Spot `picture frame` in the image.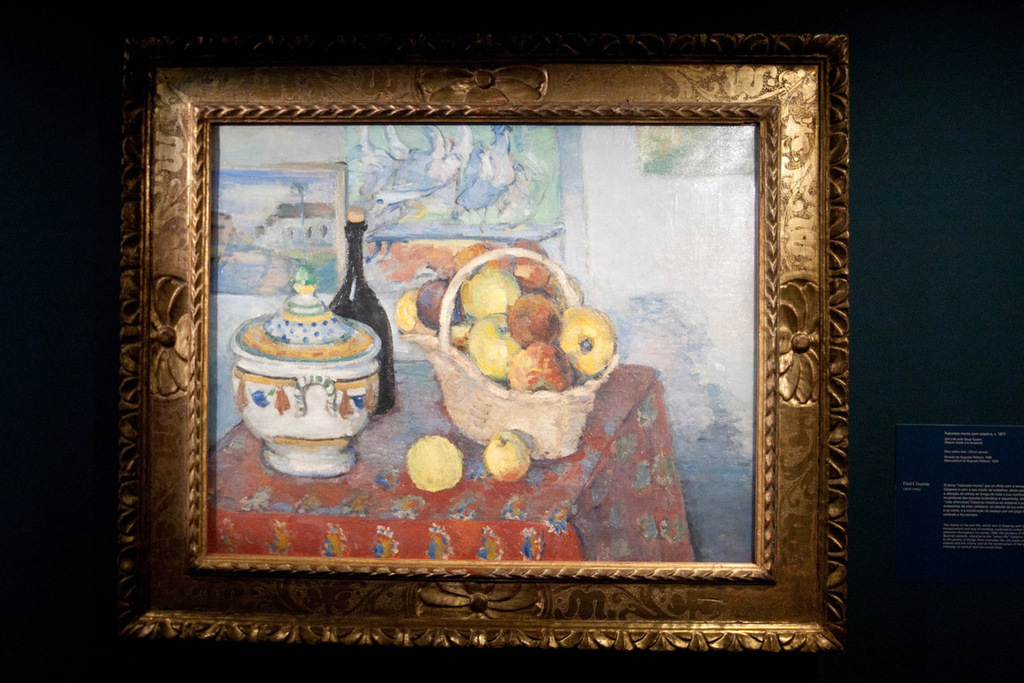
`picture frame` found at (112, 34, 857, 646).
